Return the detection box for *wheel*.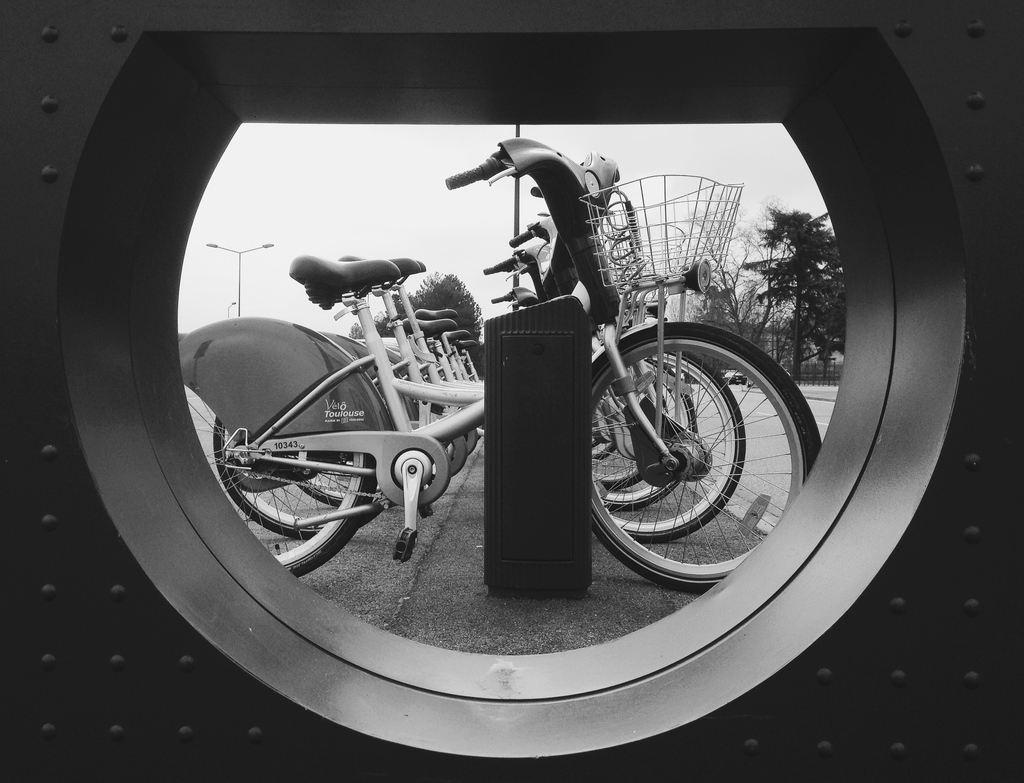
[181, 381, 378, 579].
